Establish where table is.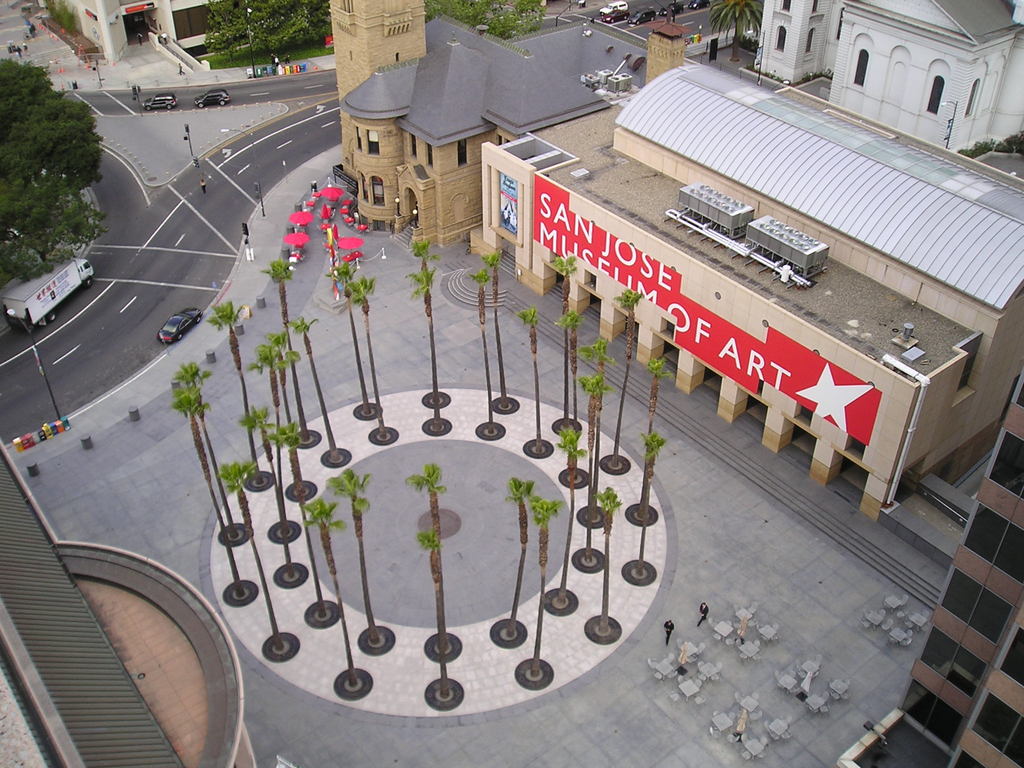
Established at bbox(908, 614, 929, 631).
